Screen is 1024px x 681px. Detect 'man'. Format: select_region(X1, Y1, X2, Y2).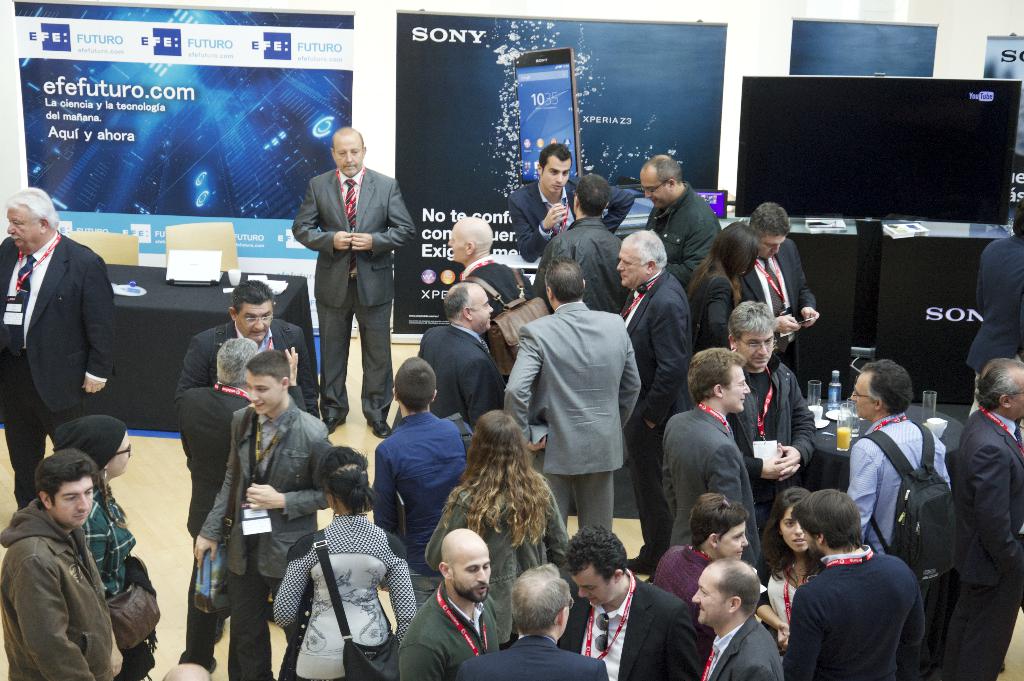
select_region(616, 224, 695, 566).
